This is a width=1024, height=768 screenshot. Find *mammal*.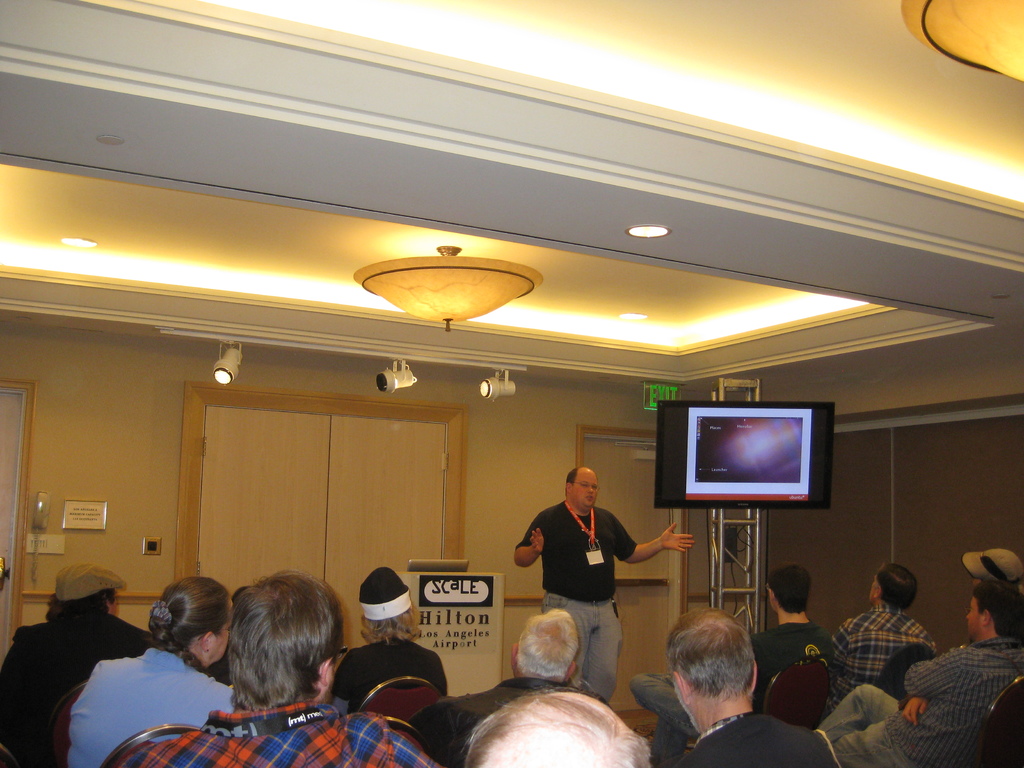
Bounding box: Rect(664, 607, 845, 767).
